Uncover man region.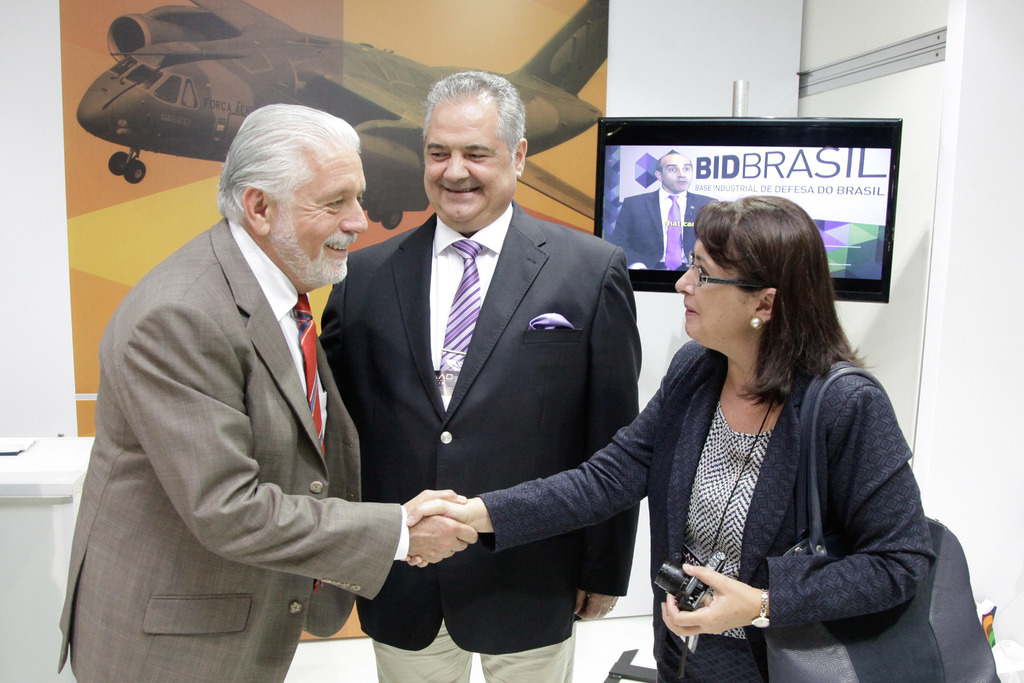
Uncovered: Rect(317, 68, 643, 682).
